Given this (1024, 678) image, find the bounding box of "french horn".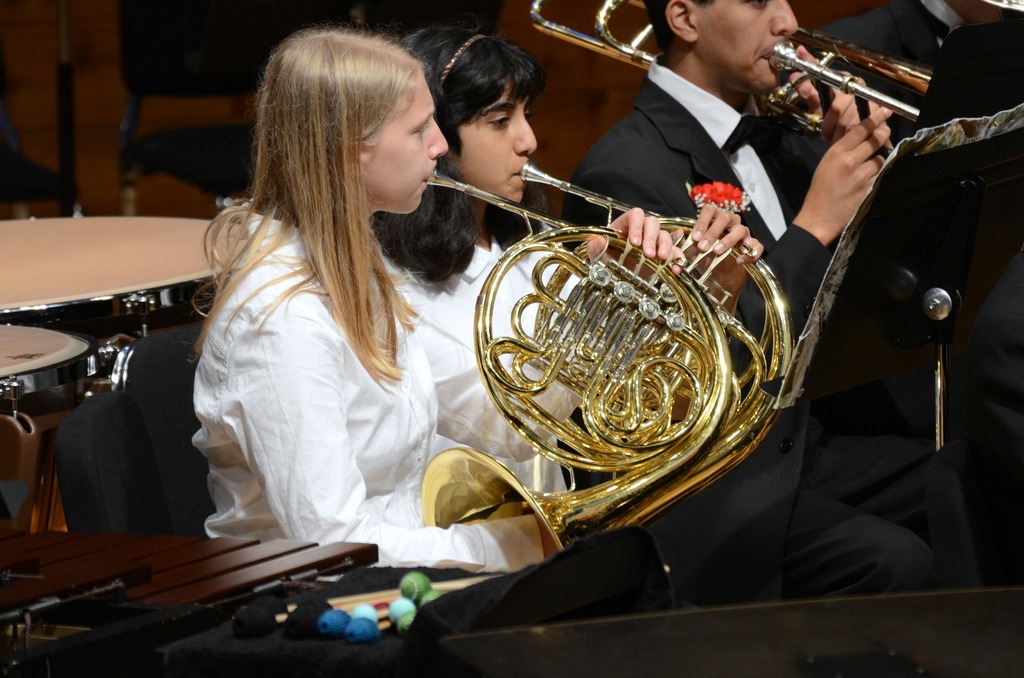
518:157:797:528.
